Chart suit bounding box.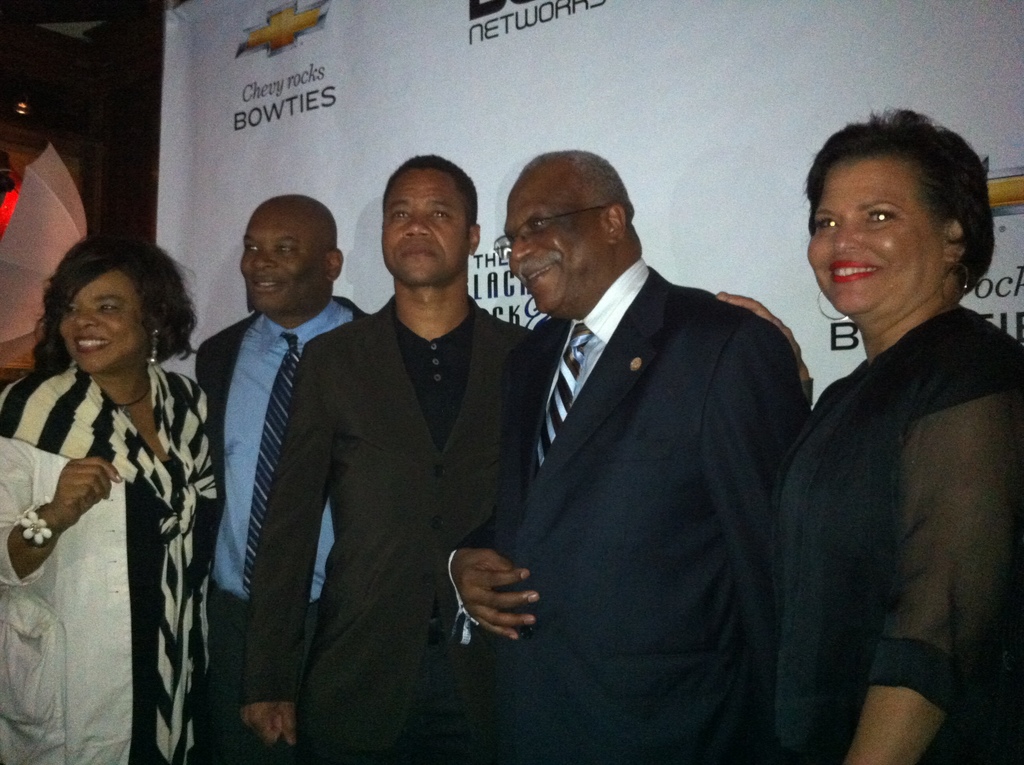
Charted: [195,294,371,764].
